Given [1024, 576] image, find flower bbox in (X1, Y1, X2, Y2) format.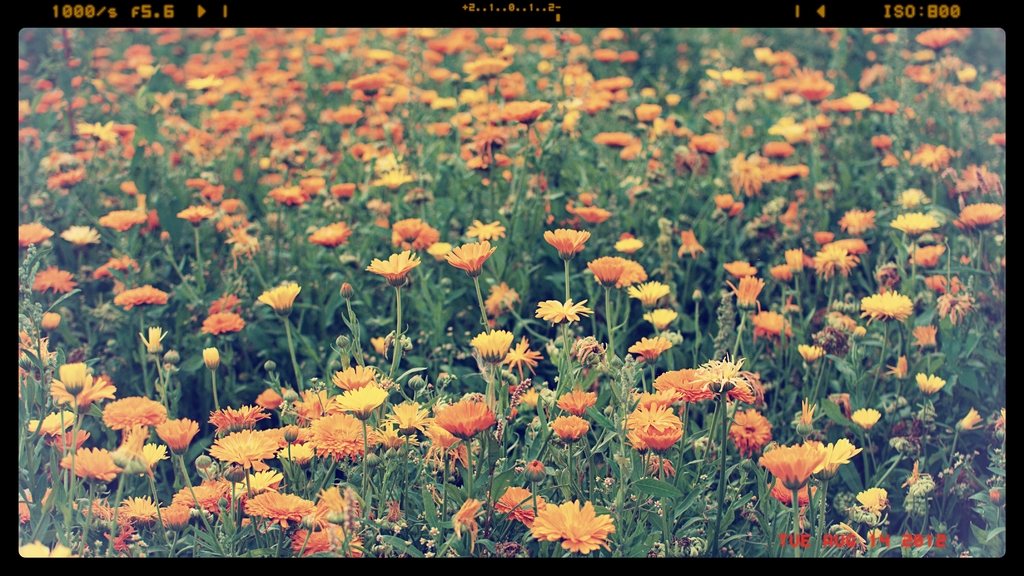
(762, 442, 829, 488).
